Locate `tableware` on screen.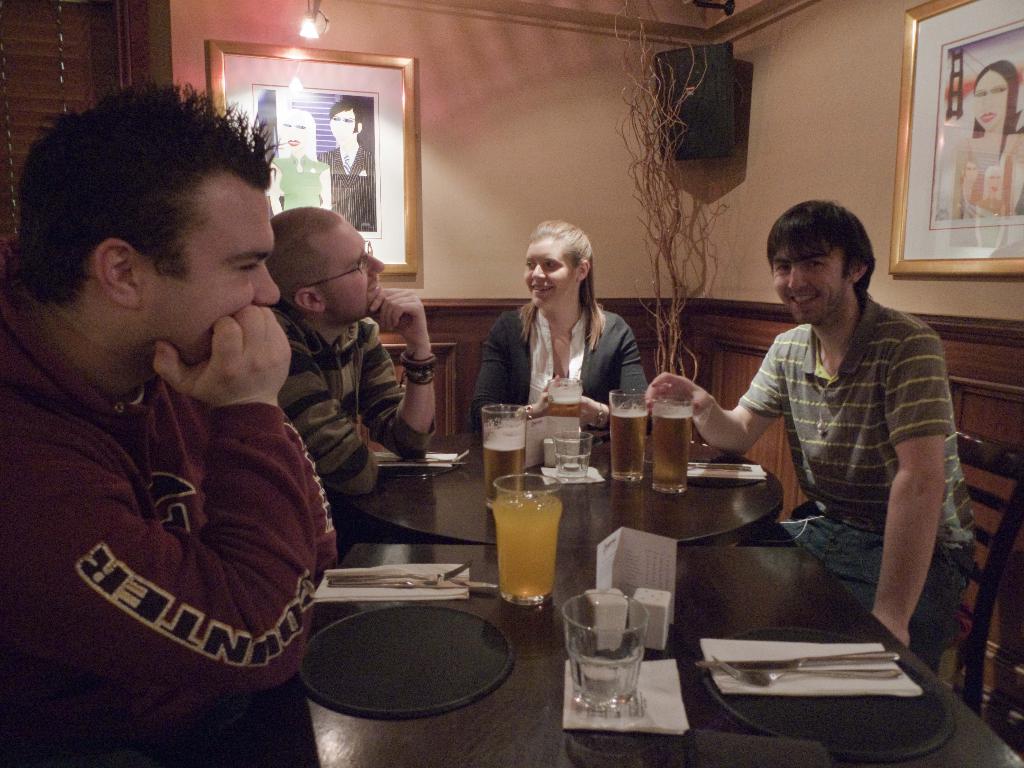
On screen at box(556, 430, 596, 479).
